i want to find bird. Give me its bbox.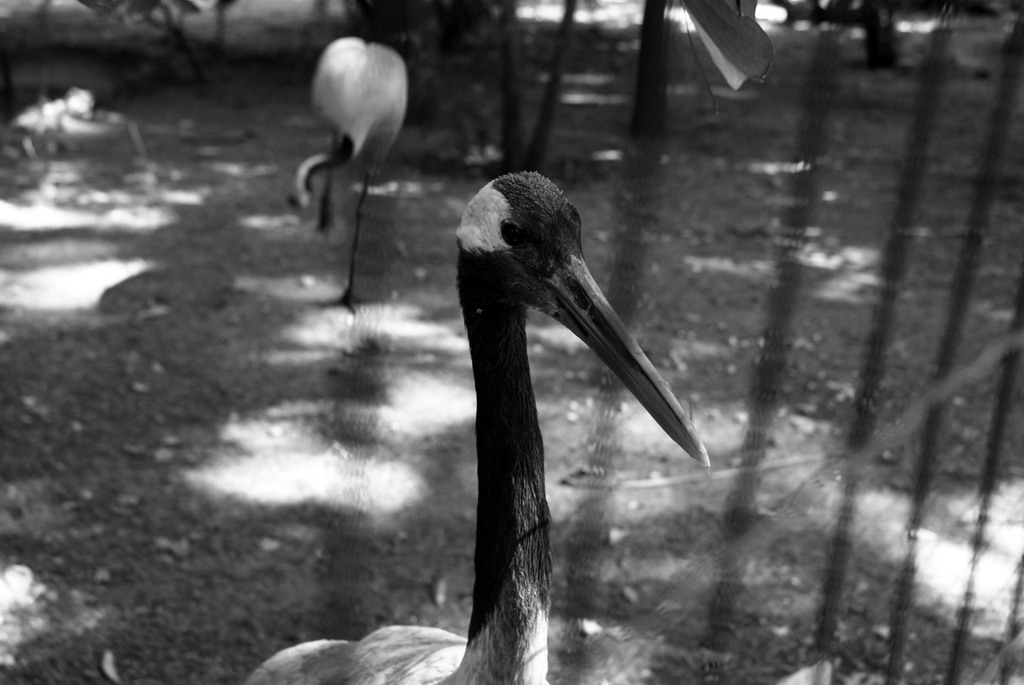
select_region(286, 35, 409, 318).
